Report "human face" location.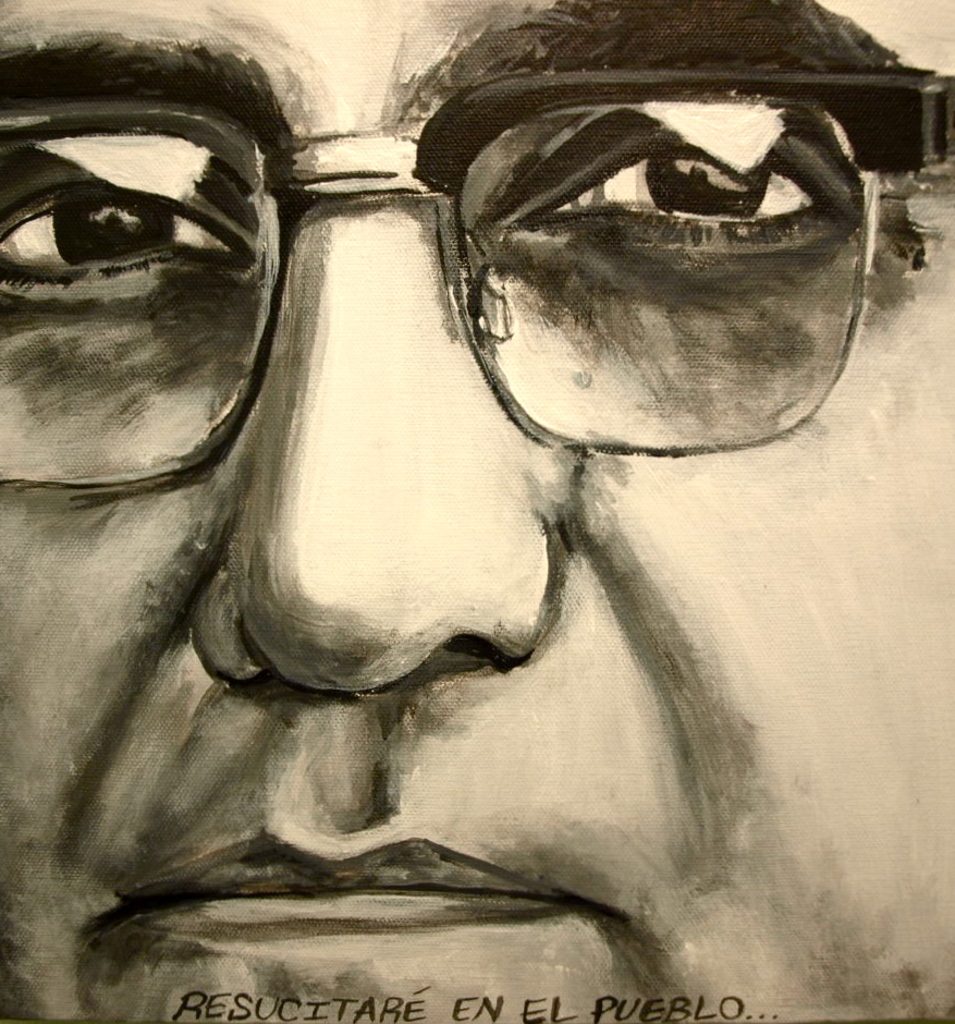
Report: [left=0, top=0, right=954, bottom=1023].
